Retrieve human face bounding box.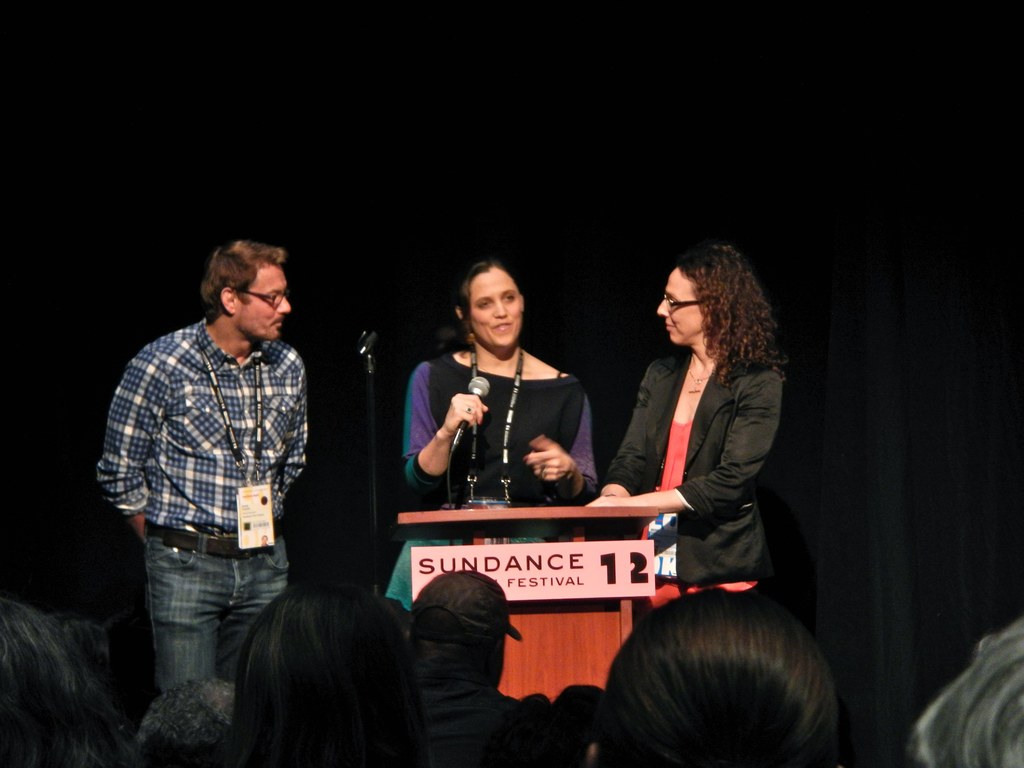
Bounding box: 655, 267, 710, 344.
